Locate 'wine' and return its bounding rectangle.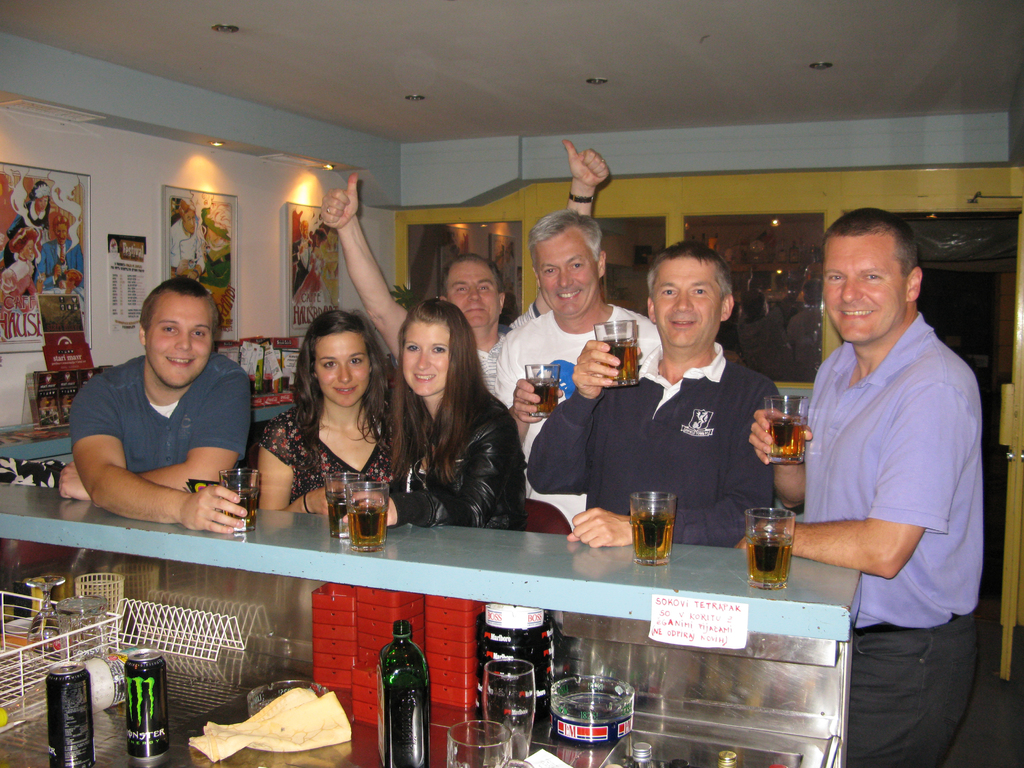
Rect(599, 341, 639, 383).
